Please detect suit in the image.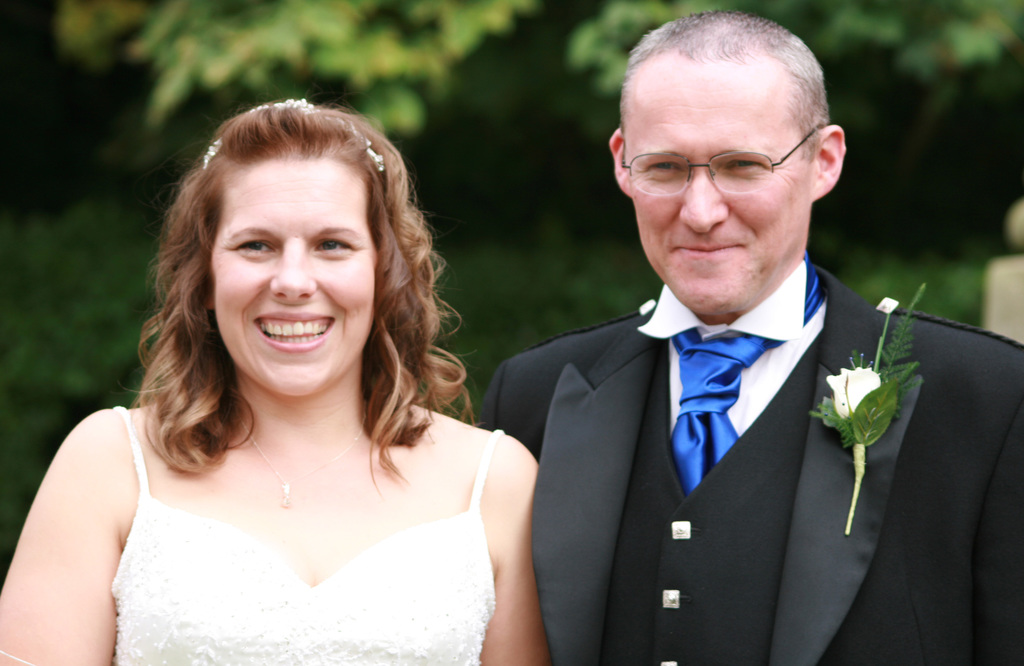
{"left": 513, "top": 178, "right": 955, "bottom": 654}.
